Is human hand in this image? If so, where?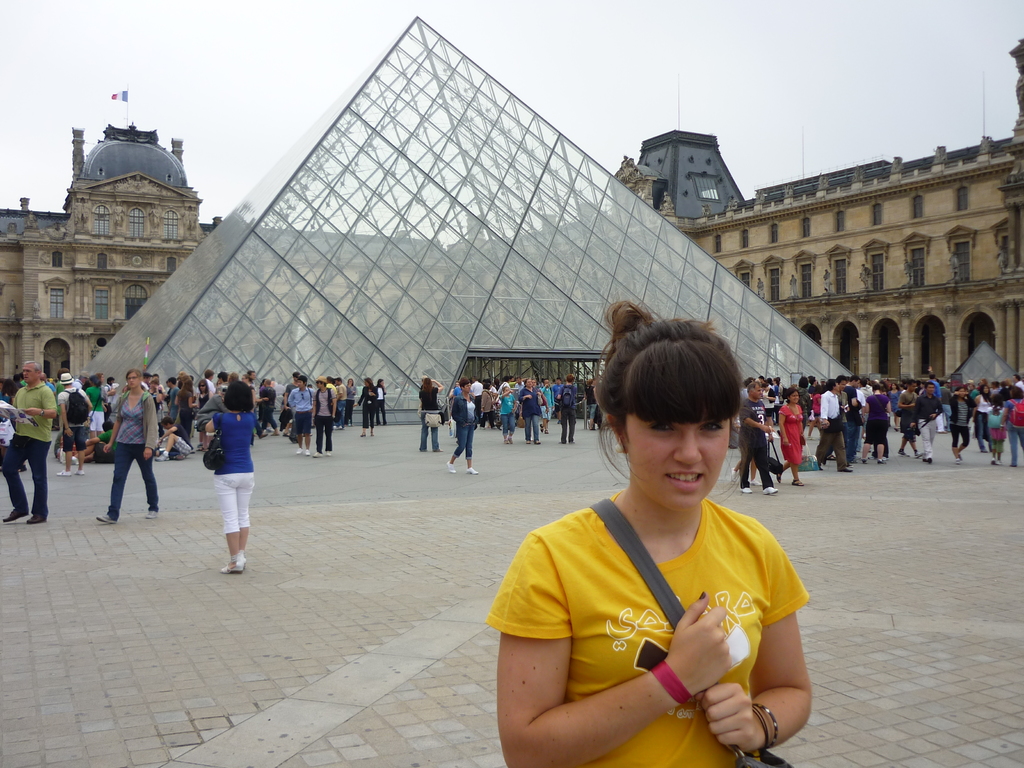
Yes, at crop(141, 445, 154, 461).
